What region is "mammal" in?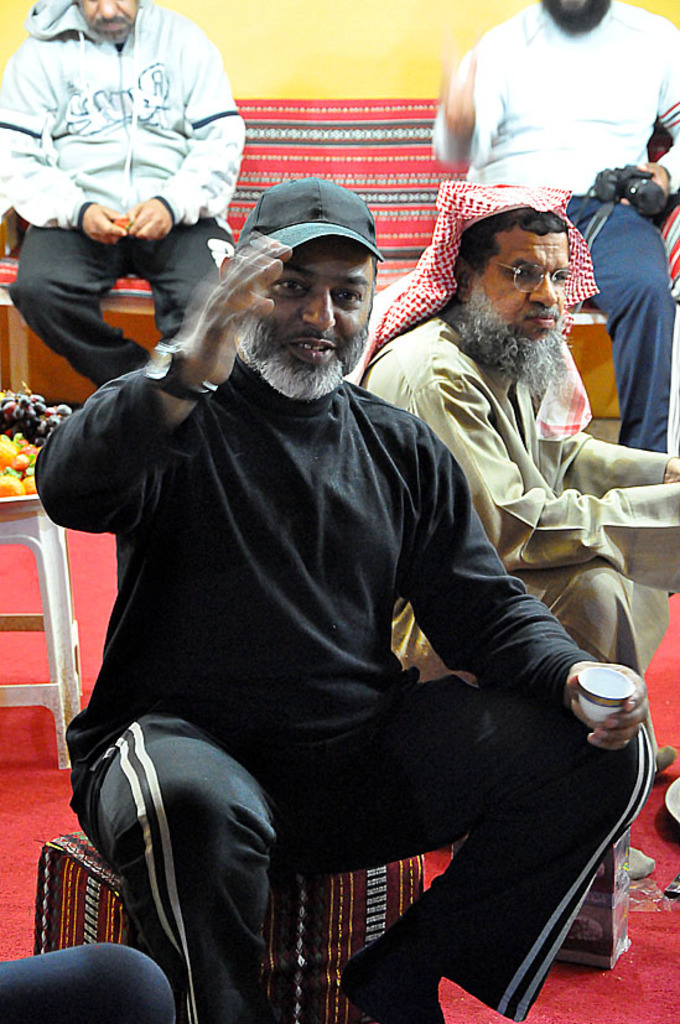
424,0,679,461.
